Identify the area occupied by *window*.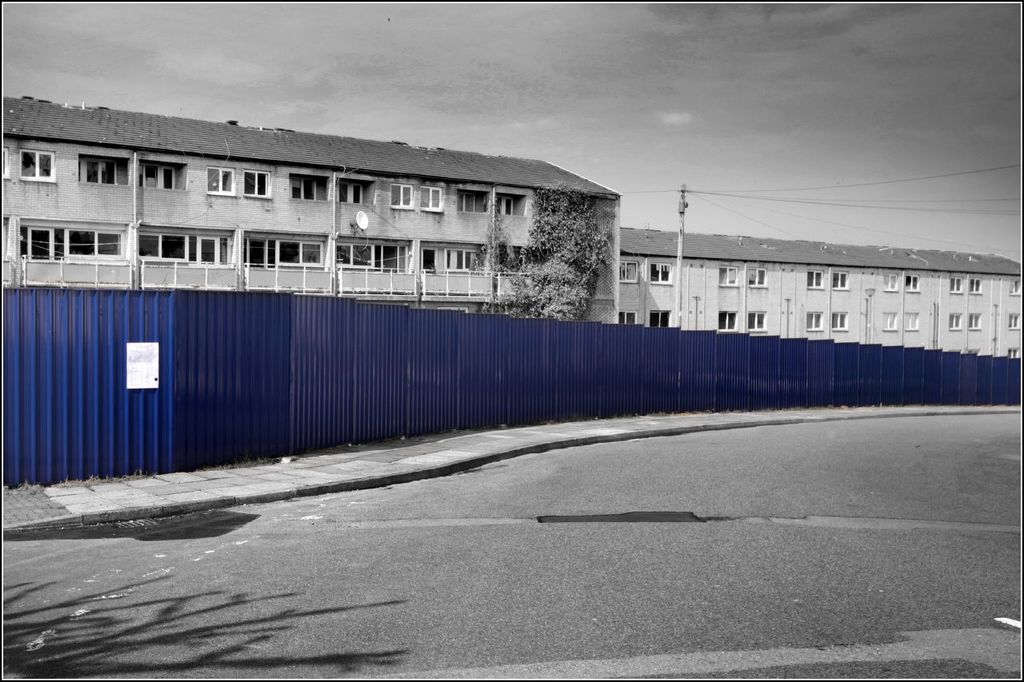
Area: [left=714, top=266, right=735, bottom=286].
